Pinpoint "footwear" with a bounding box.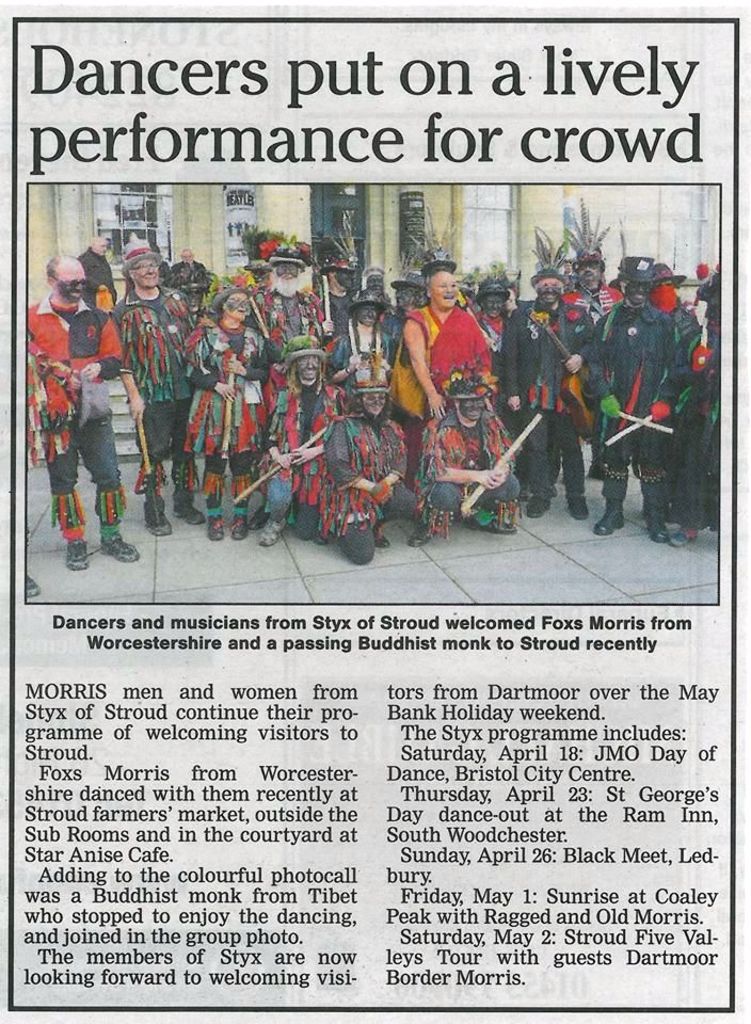
{"left": 643, "top": 510, "right": 670, "bottom": 543}.
